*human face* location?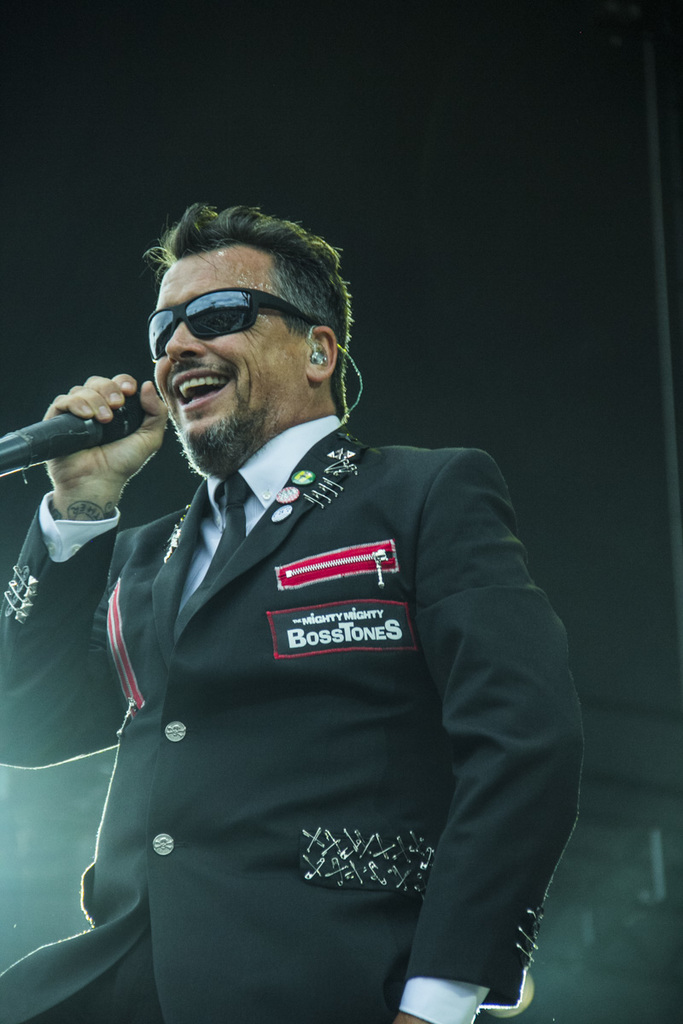
[150,247,309,478]
